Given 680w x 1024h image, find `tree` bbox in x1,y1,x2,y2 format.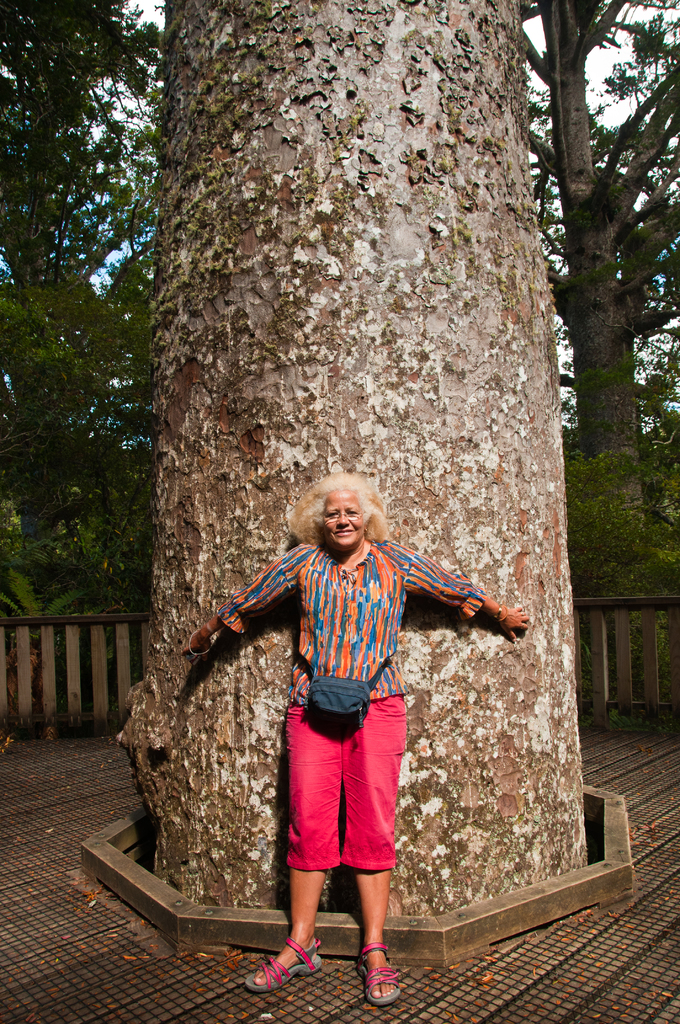
516,0,679,603.
